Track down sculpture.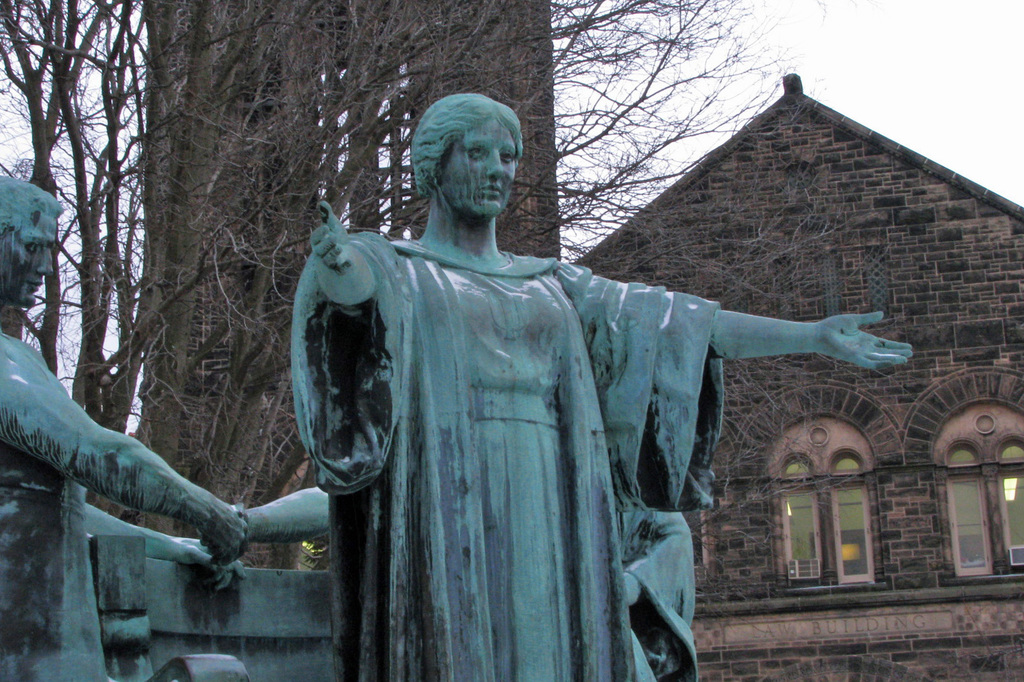
Tracked to bbox=[0, 173, 334, 681].
